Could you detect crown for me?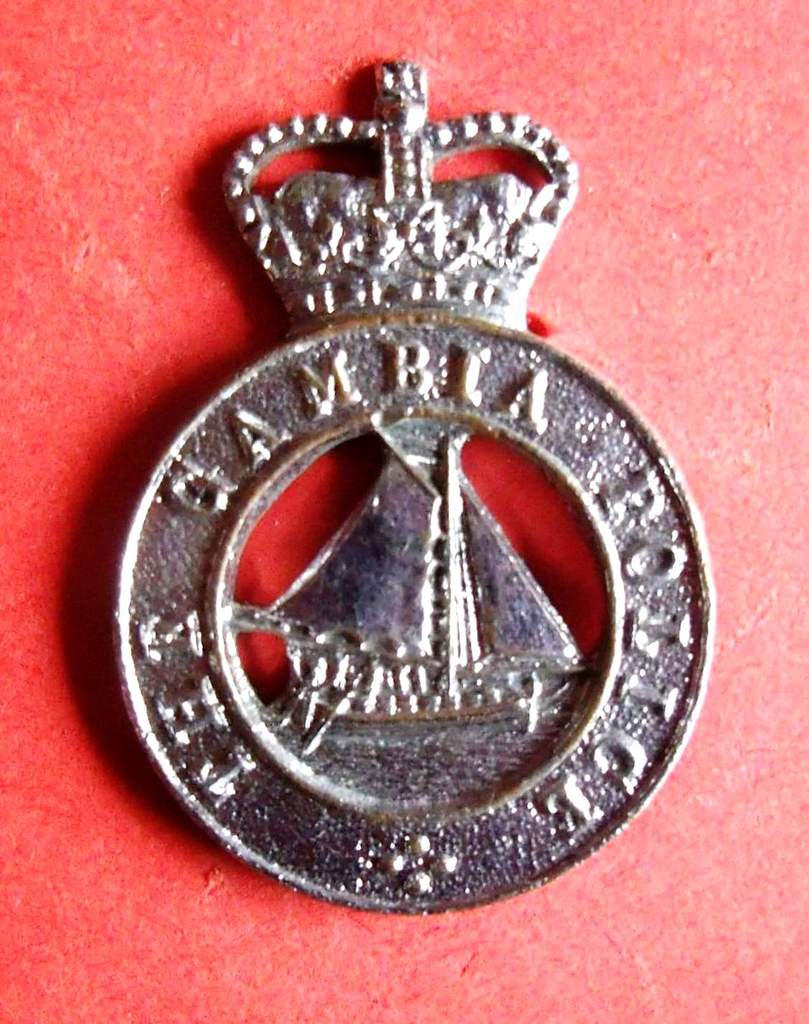
Detection result: [left=215, top=56, right=584, bottom=336].
